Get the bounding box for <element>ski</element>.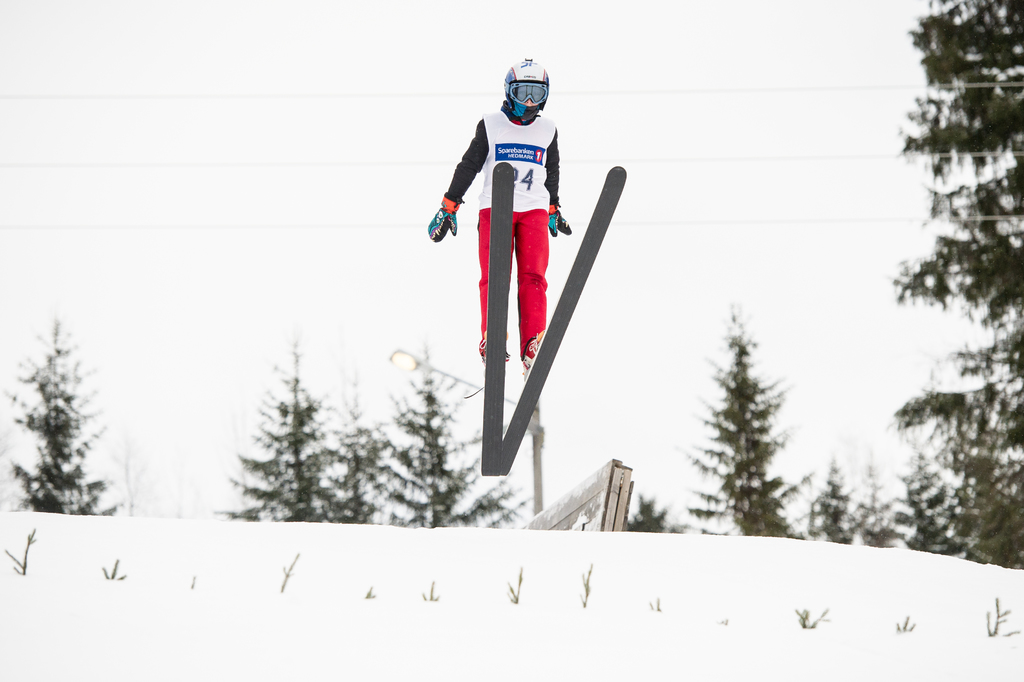
bbox=[488, 159, 507, 476].
